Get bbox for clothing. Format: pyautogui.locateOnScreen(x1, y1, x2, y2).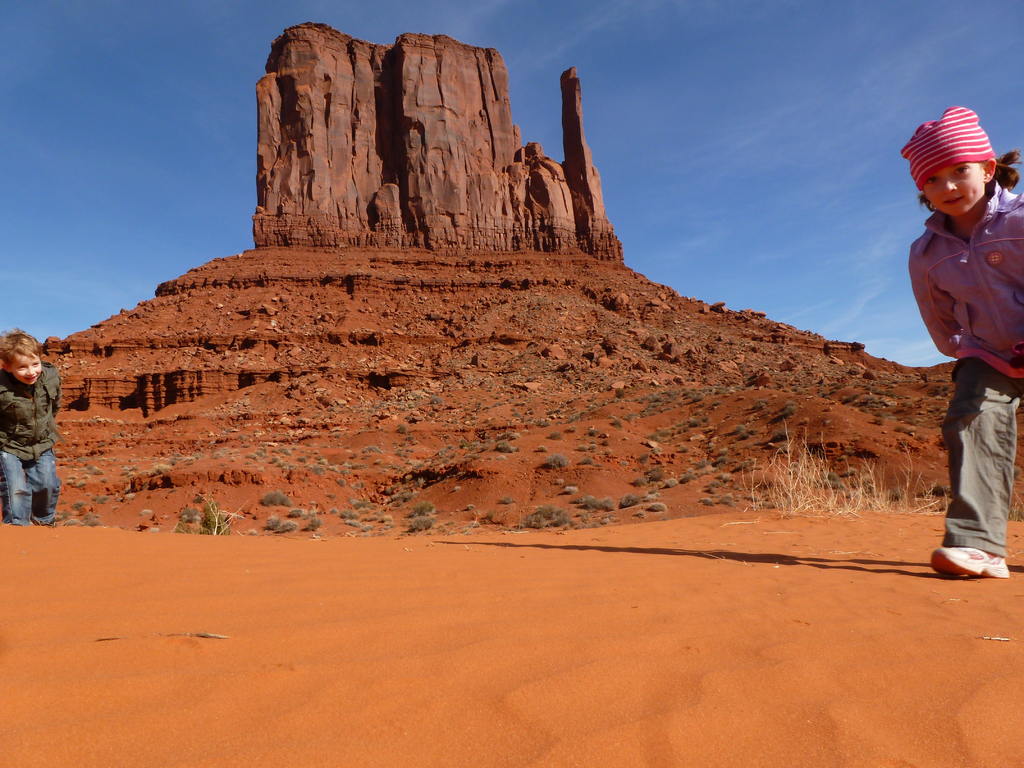
pyautogui.locateOnScreen(0, 364, 61, 532).
